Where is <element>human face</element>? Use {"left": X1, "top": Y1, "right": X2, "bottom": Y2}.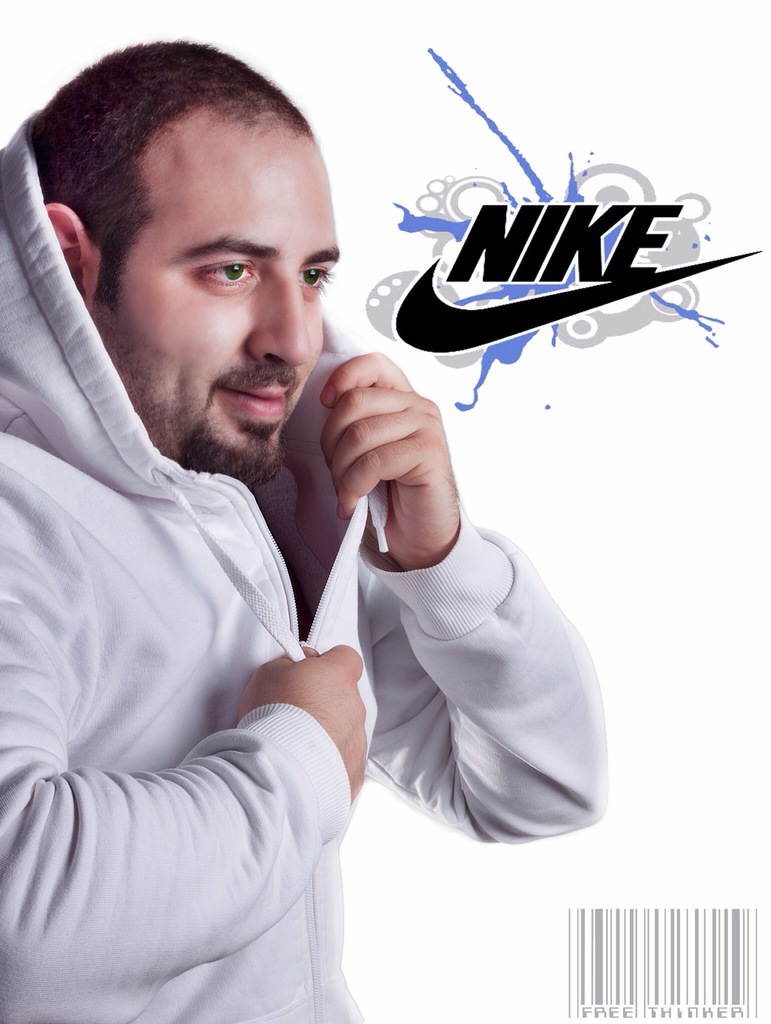
{"left": 97, "top": 116, "right": 338, "bottom": 461}.
